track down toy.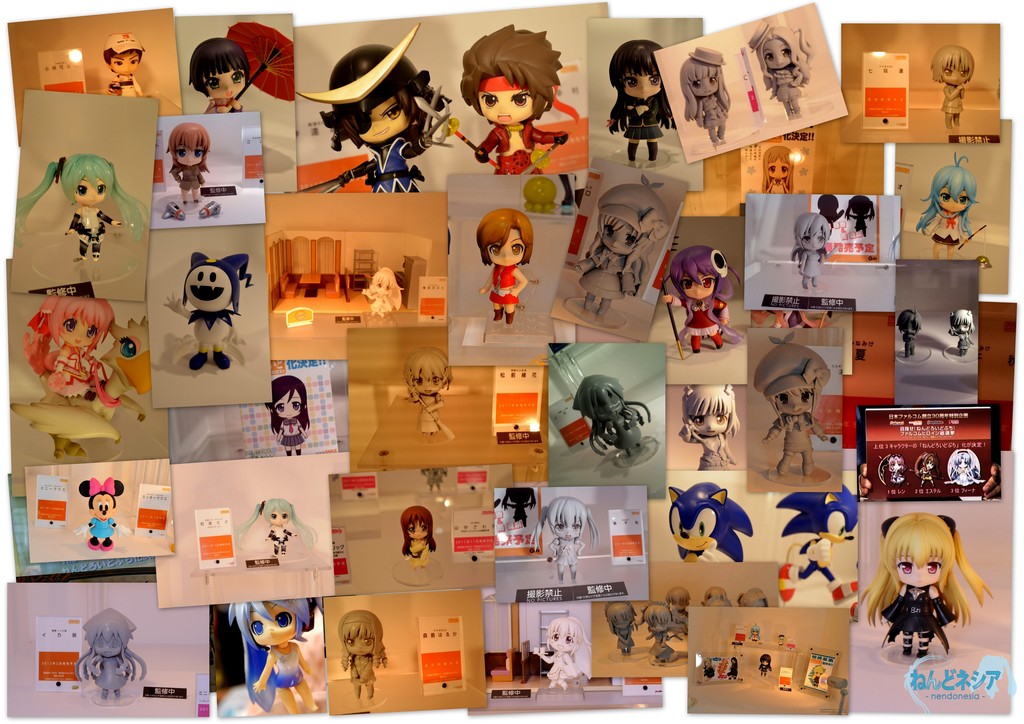
Tracked to {"x1": 776, "y1": 482, "x2": 860, "y2": 608}.
